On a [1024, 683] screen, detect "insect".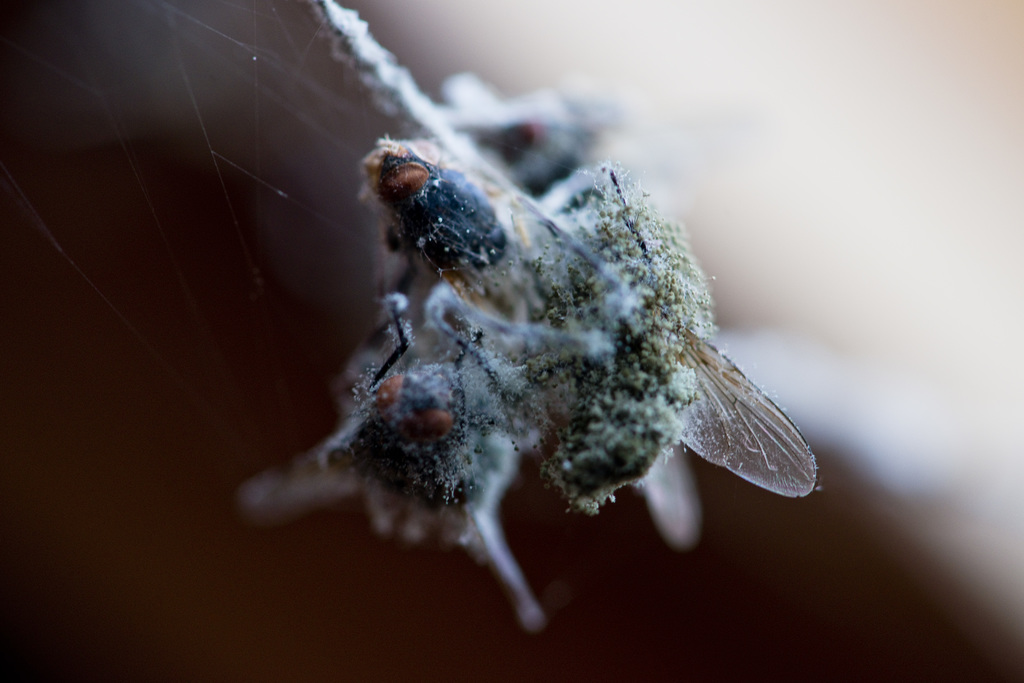
pyautogui.locateOnScreen(360, 141, 822, 496).
